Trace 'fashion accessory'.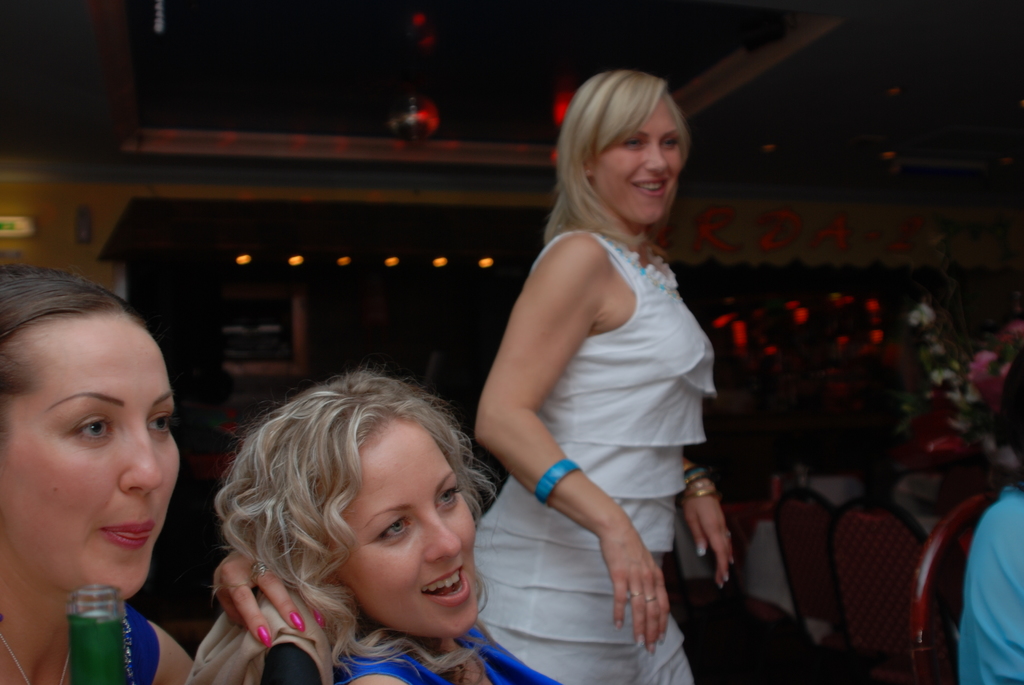
Traced to [0,633,69,684].
